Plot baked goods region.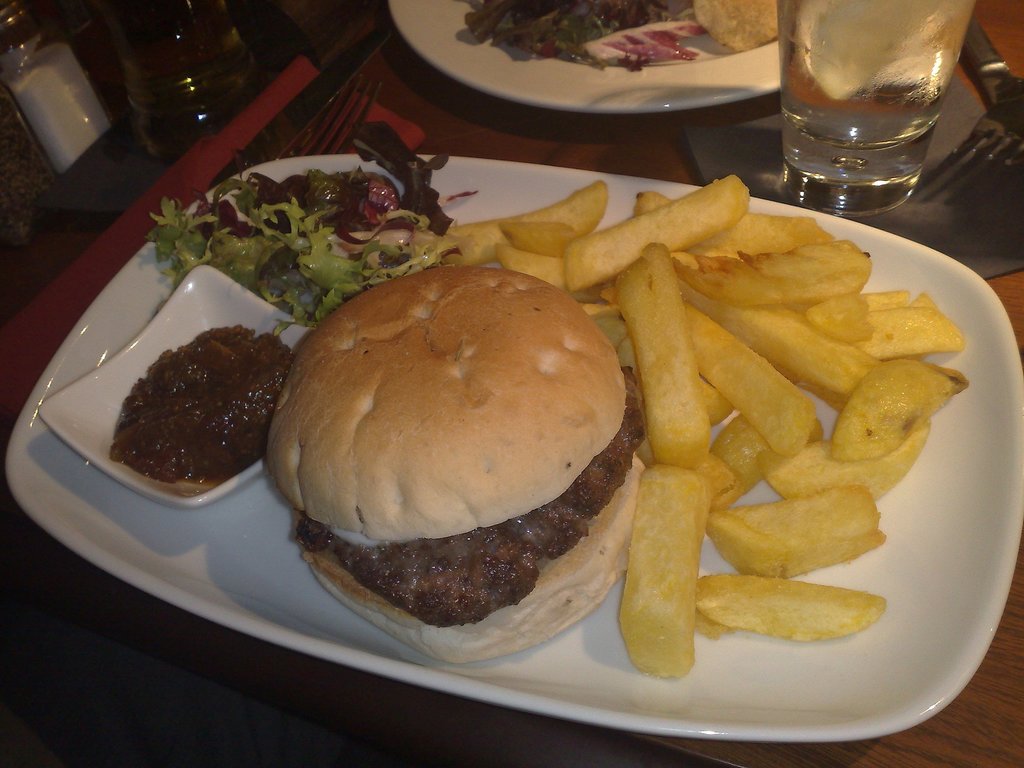
Plotted at (left=104, top=316, right=297, bottom=498).
